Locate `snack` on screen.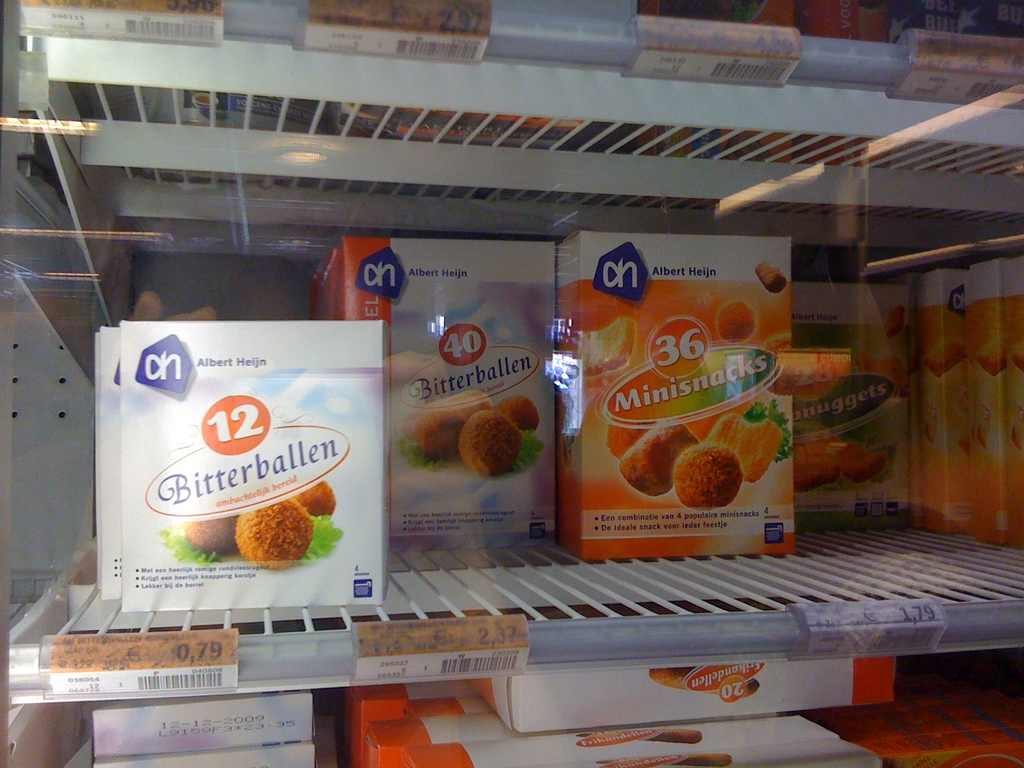
On screen at <box>1011,344,1023,371</box>.
